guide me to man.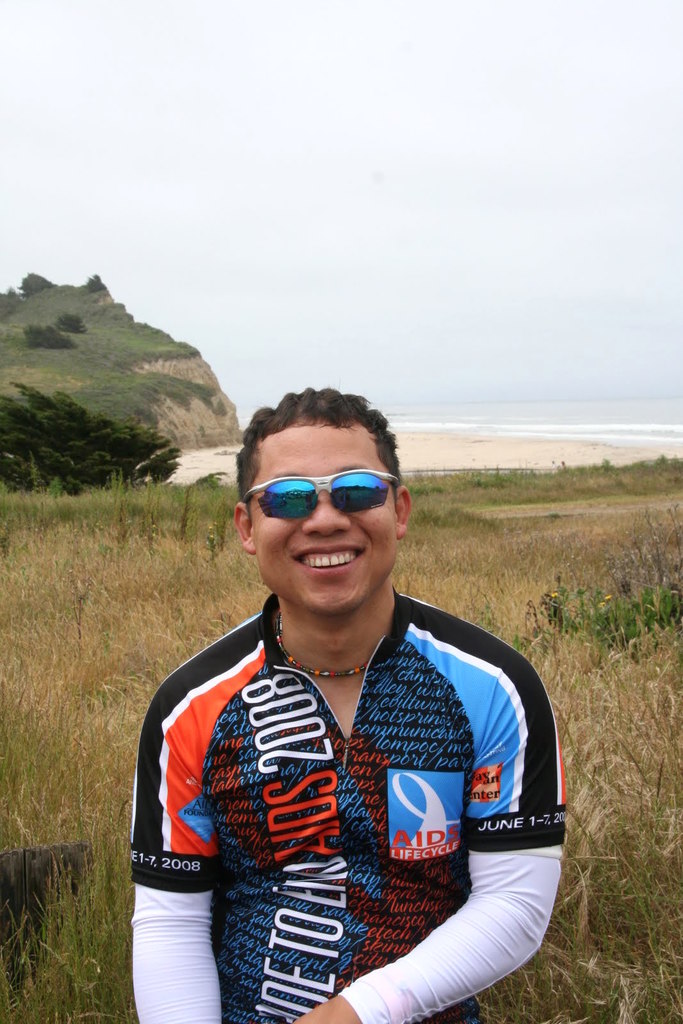
Guidance: 141,382,563,1023.
